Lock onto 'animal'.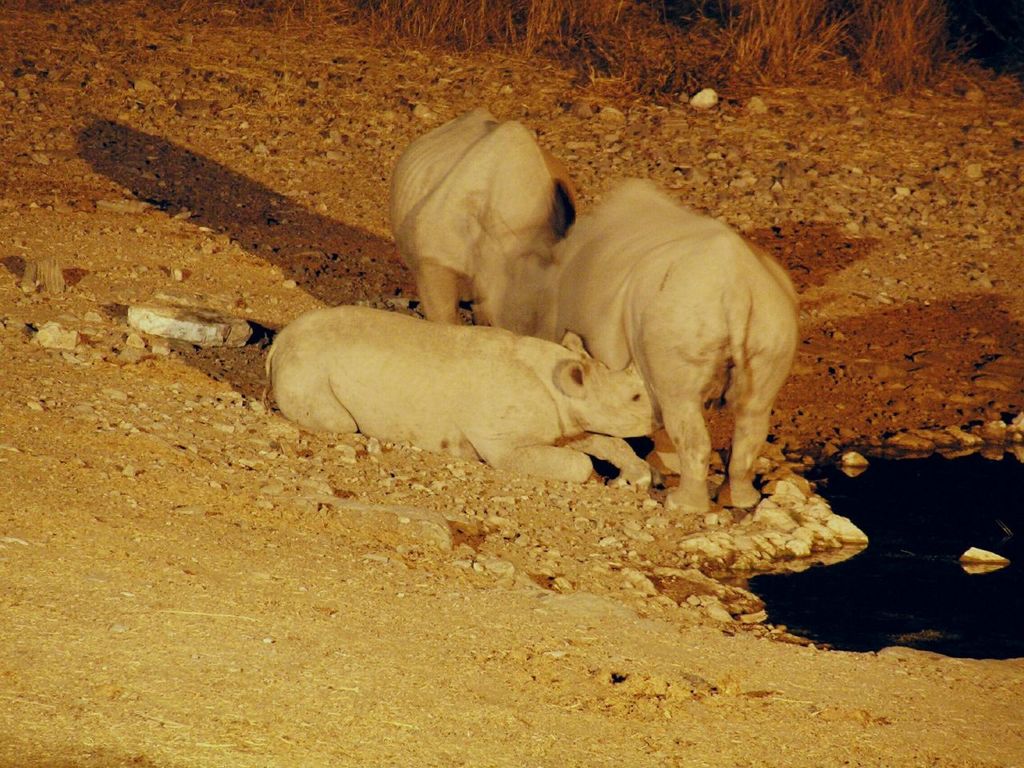
Locked: bbox=[392, 110, 582, 346].
